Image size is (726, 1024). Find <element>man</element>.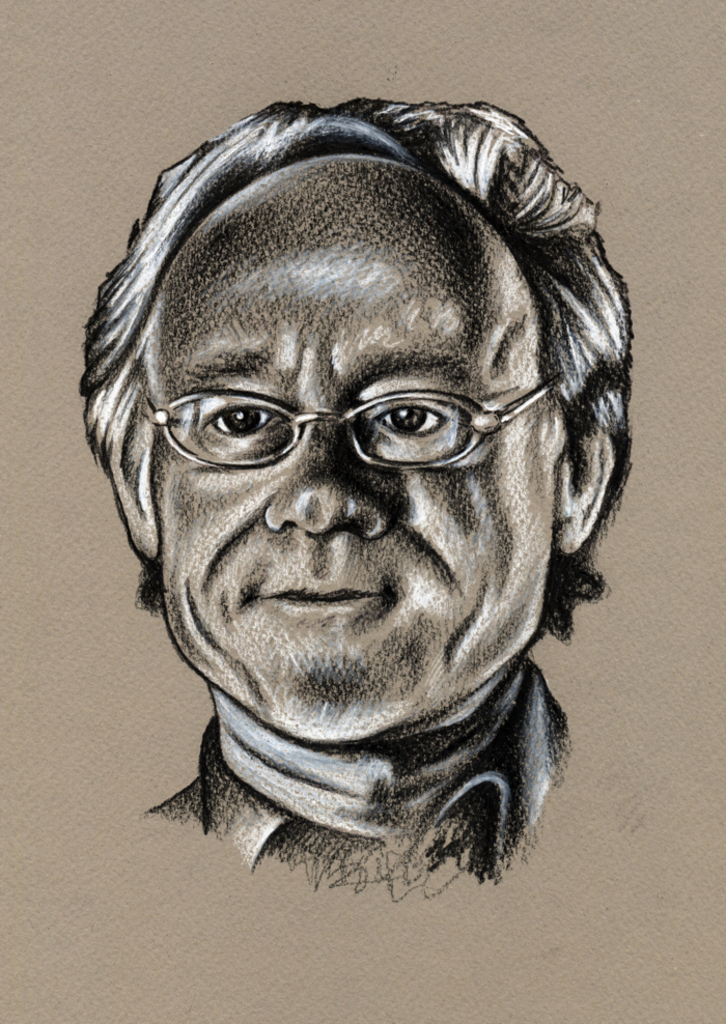
[x1=33, y1=85, x2=675, y2=917].
